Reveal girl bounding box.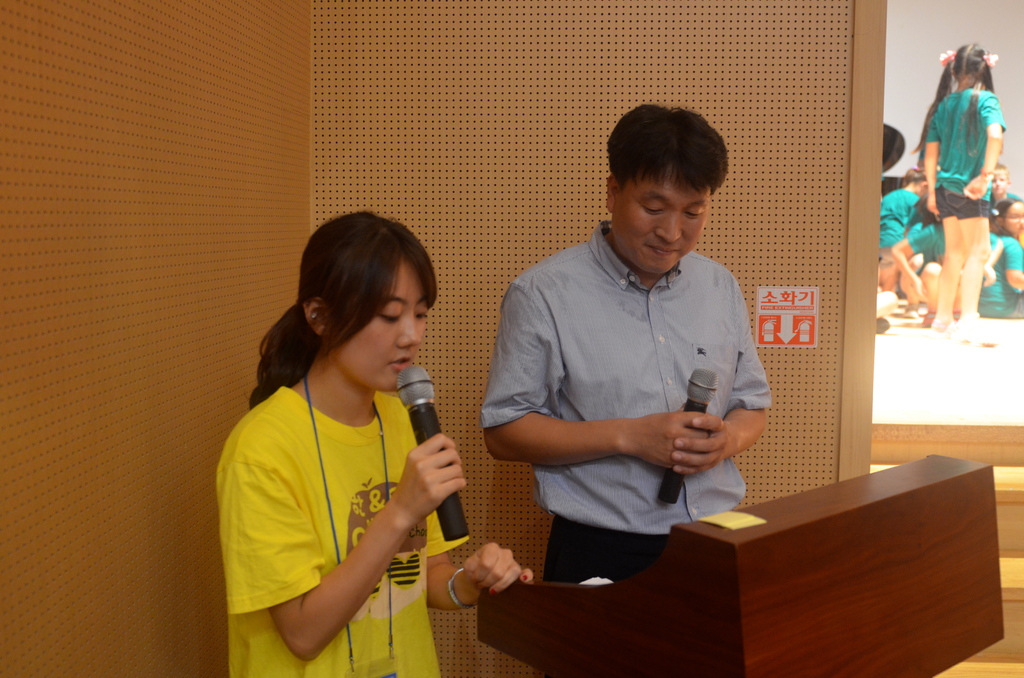
Revealed: region(906, 42, 1005, 333).
